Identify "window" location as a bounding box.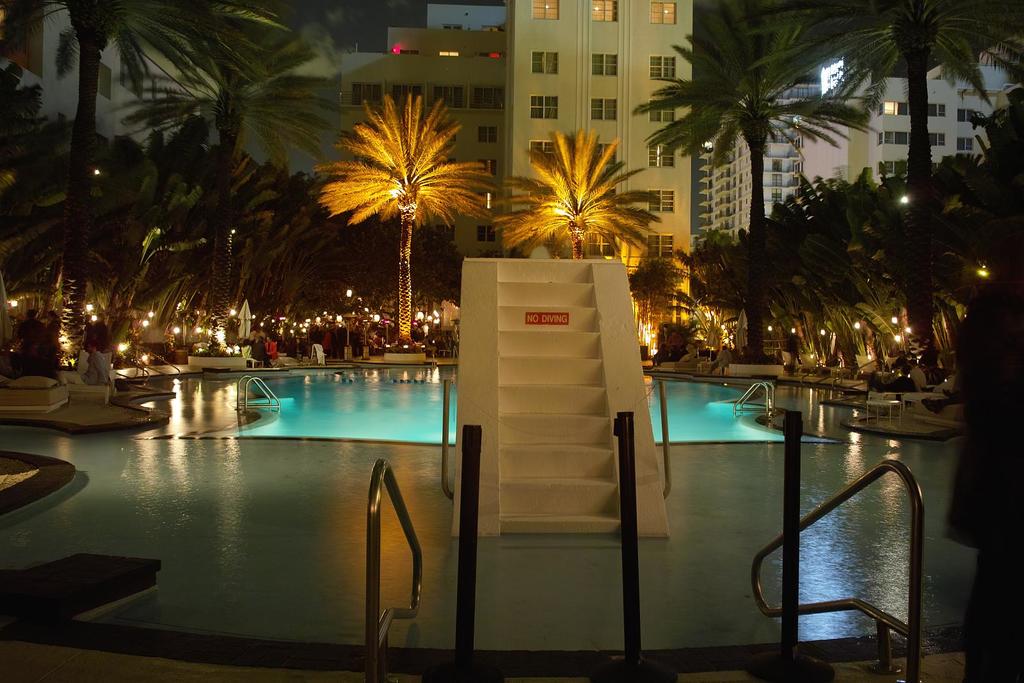
x1=436 y1=225 x2=454 y2=241.
